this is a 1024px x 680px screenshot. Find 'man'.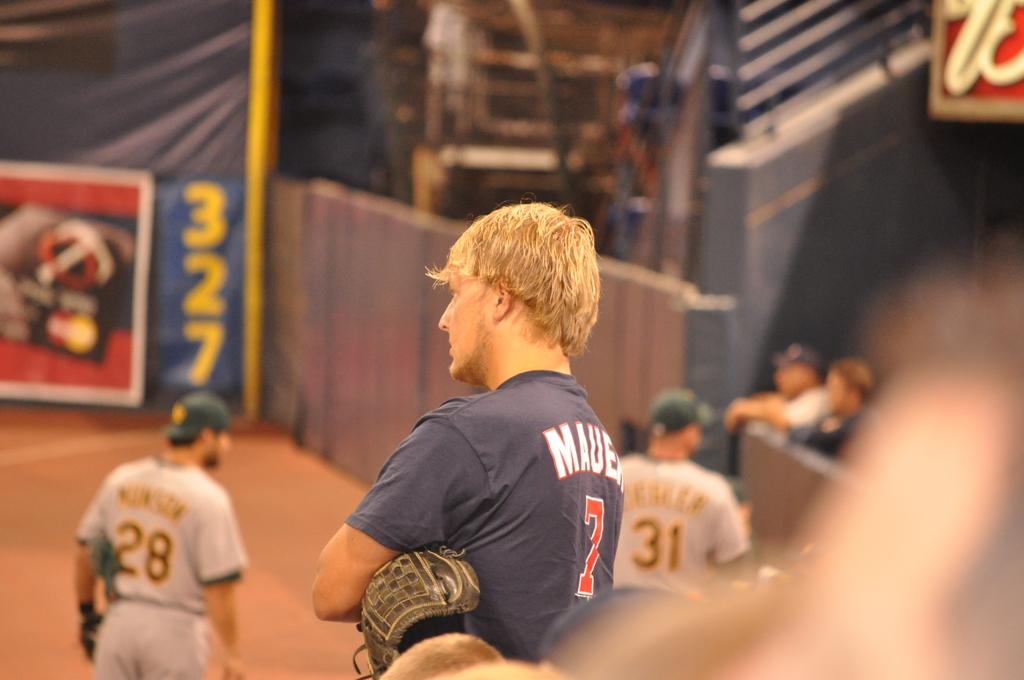
Bounding box: box=[307, 195, 652, 665].
